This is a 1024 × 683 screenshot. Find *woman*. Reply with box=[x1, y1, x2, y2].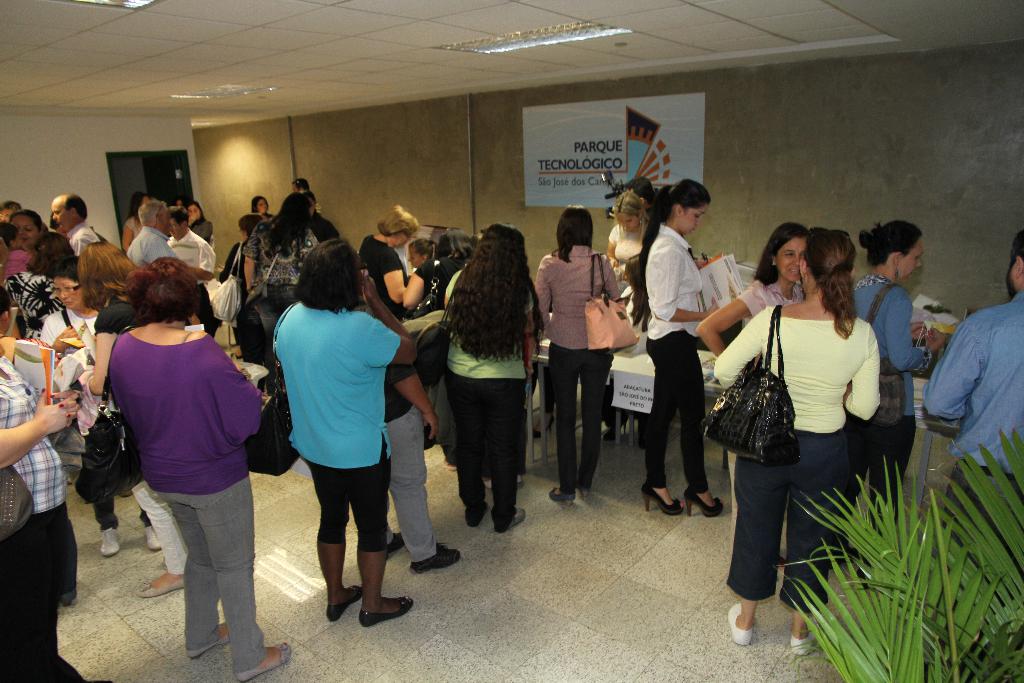
box=[38, 257, 175, 554].
